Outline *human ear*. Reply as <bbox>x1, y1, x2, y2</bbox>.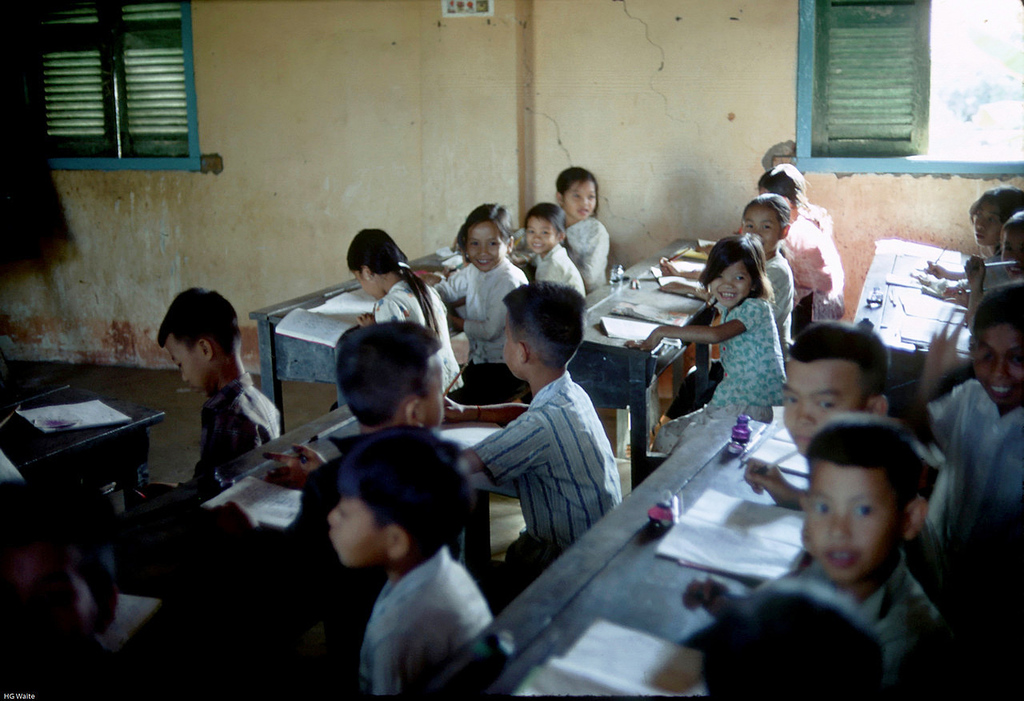
<bbox>902, 497, 929, 541</bbox>.
